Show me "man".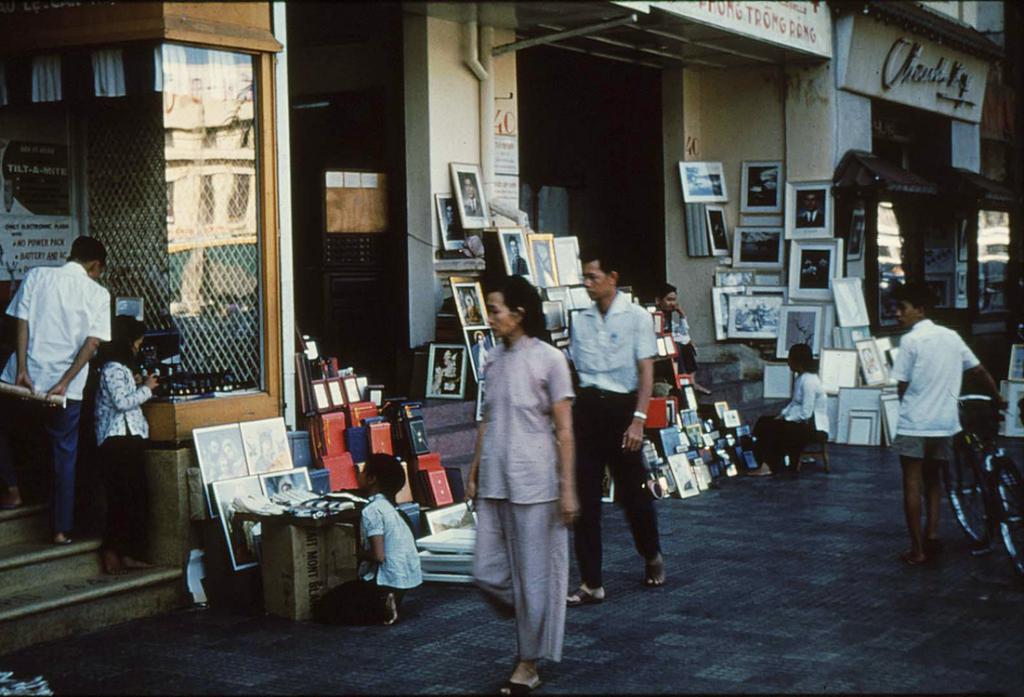
"man" is here: bbox=(10, 227, 133, 554).
